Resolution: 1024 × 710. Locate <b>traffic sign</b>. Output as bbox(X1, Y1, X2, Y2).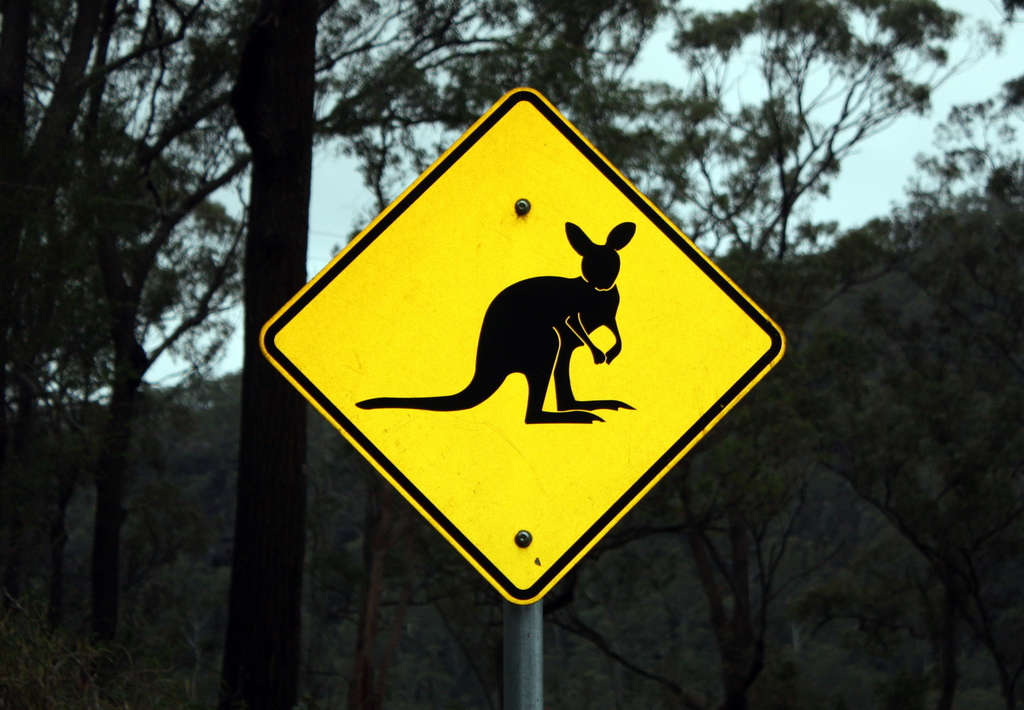
bbox(259, 87, 787, 606).
